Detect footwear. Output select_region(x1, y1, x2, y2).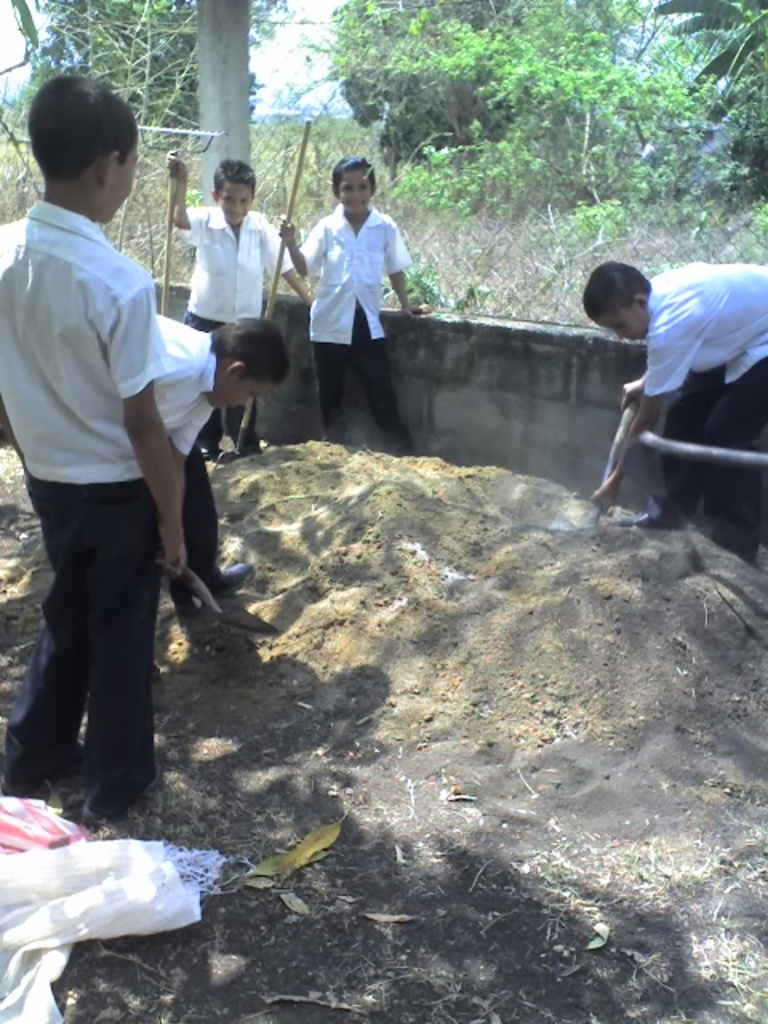
select_region(611, 509, 672, 533).
